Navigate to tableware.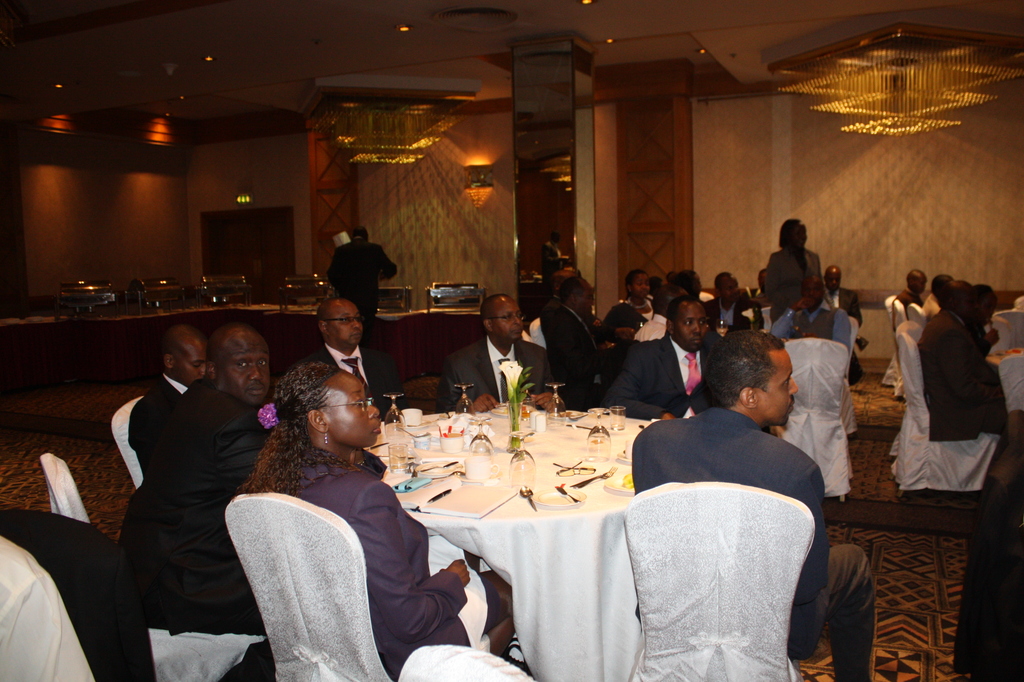
Navigation target: (615,439,633,460).
